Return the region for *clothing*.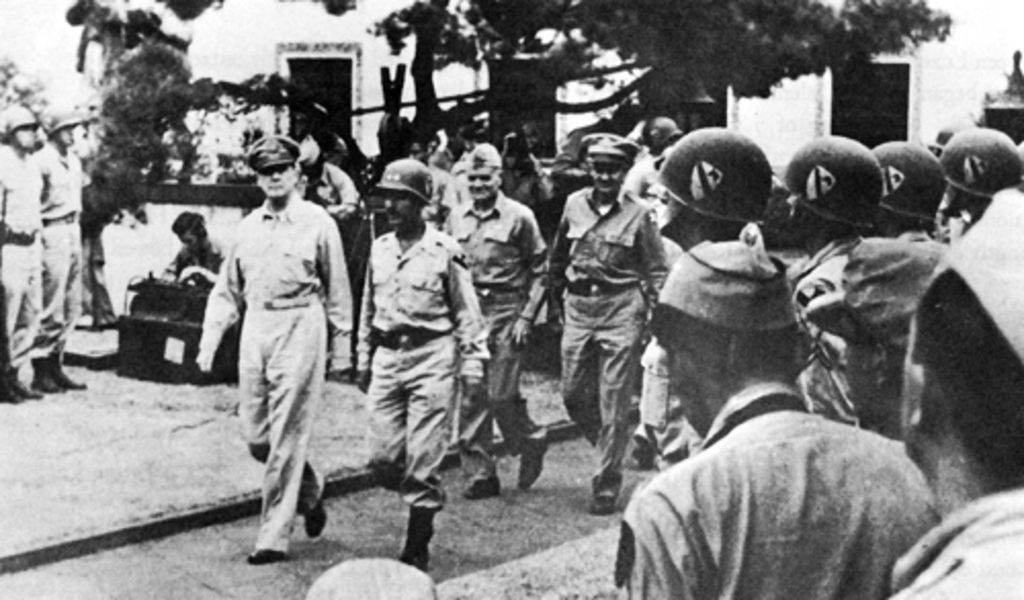
[426, 137, 465, 180].
